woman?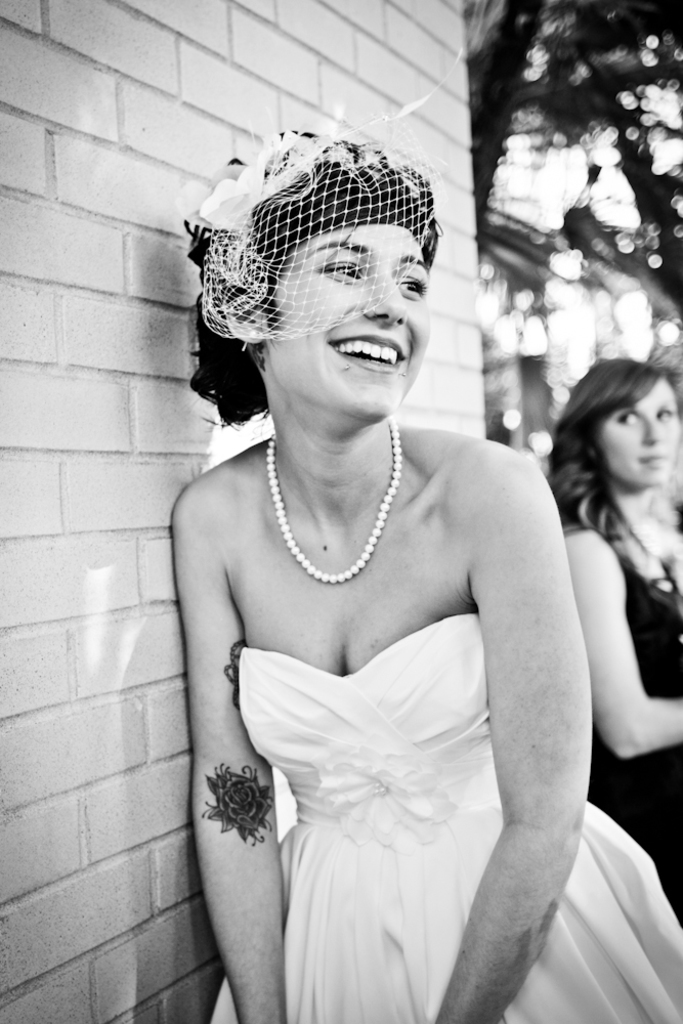
box(541, 354, 682, 931)
